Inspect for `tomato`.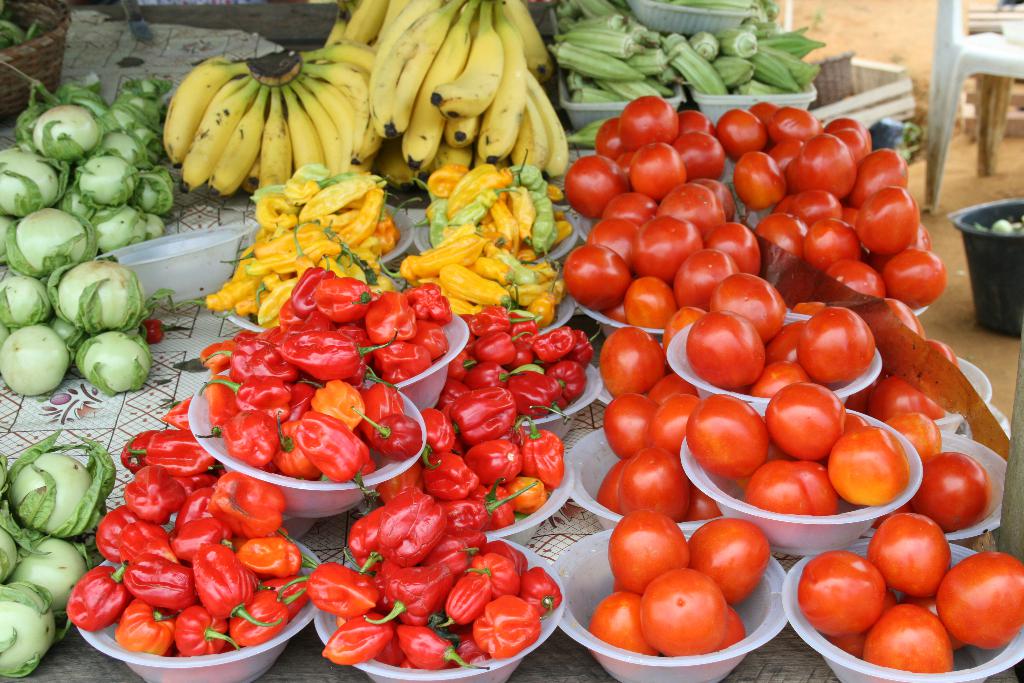
Inspection: x1=637 y1=564 x2=726 y2=651.
